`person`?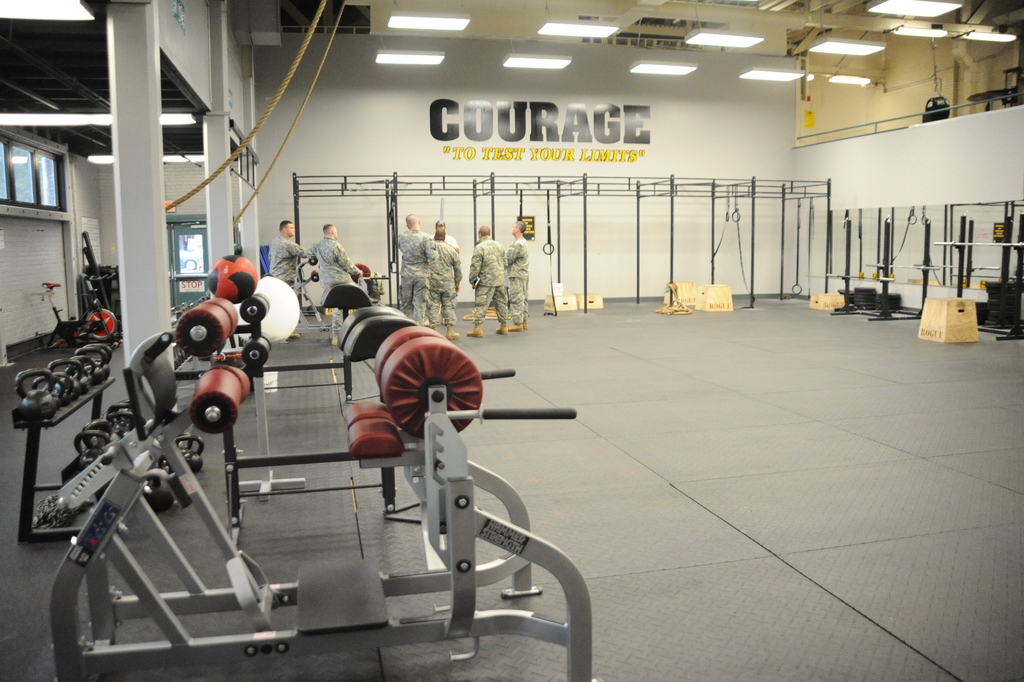
l=393, t=214, r=437, b=324
